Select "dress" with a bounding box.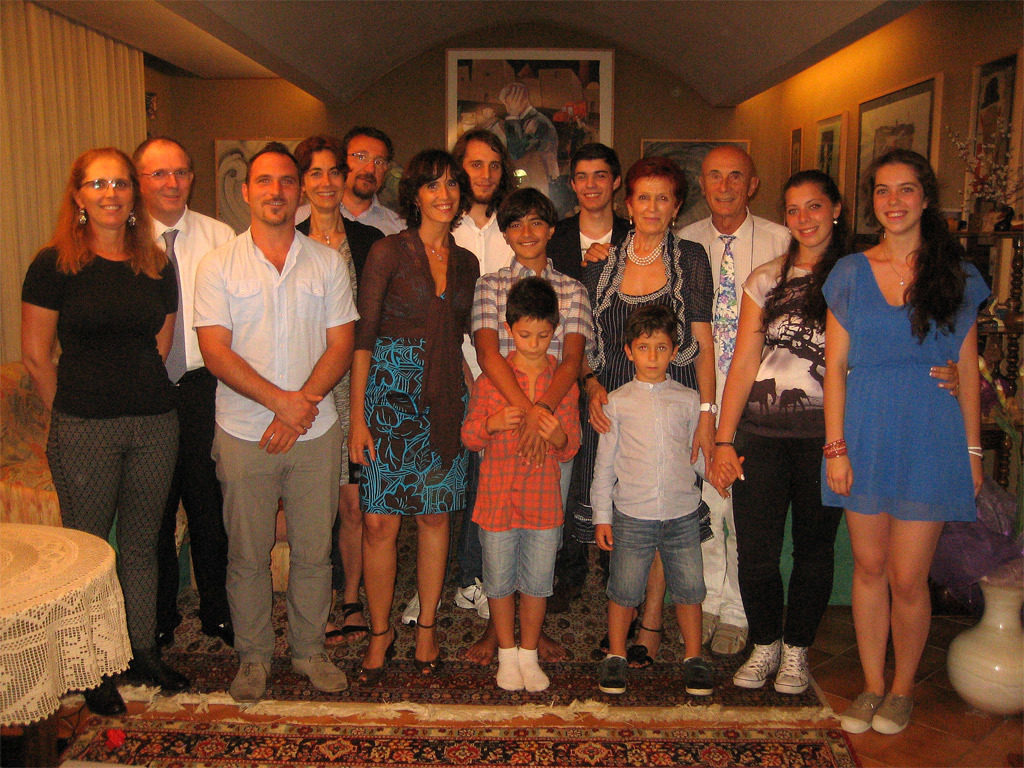
locate(569, 277, 718, 546).
